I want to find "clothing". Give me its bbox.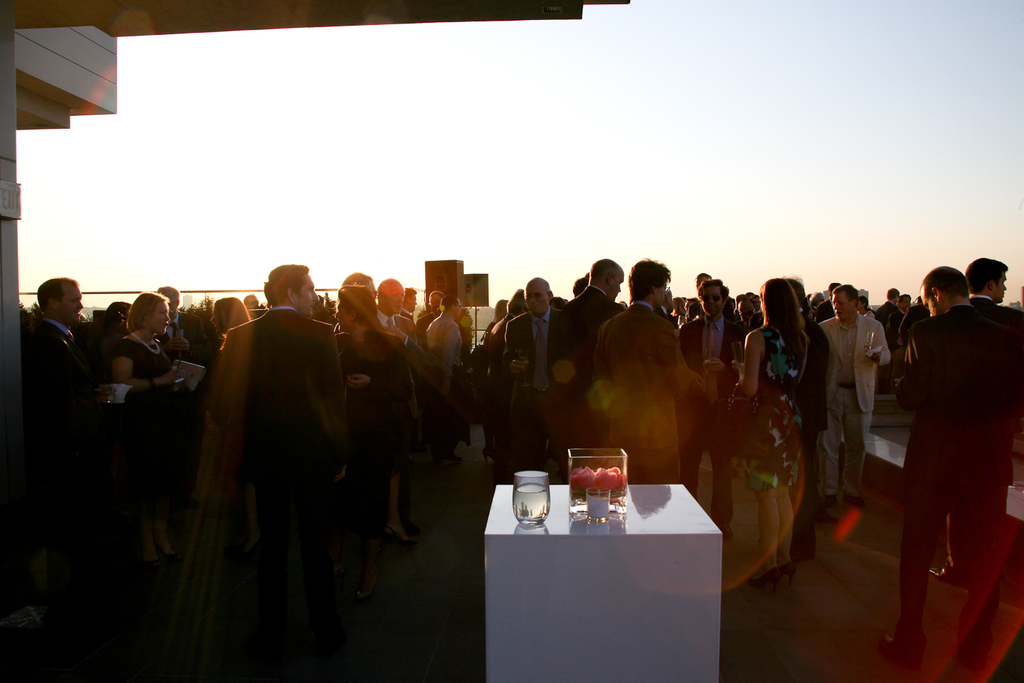
detection(739, 320, 812, 486).
